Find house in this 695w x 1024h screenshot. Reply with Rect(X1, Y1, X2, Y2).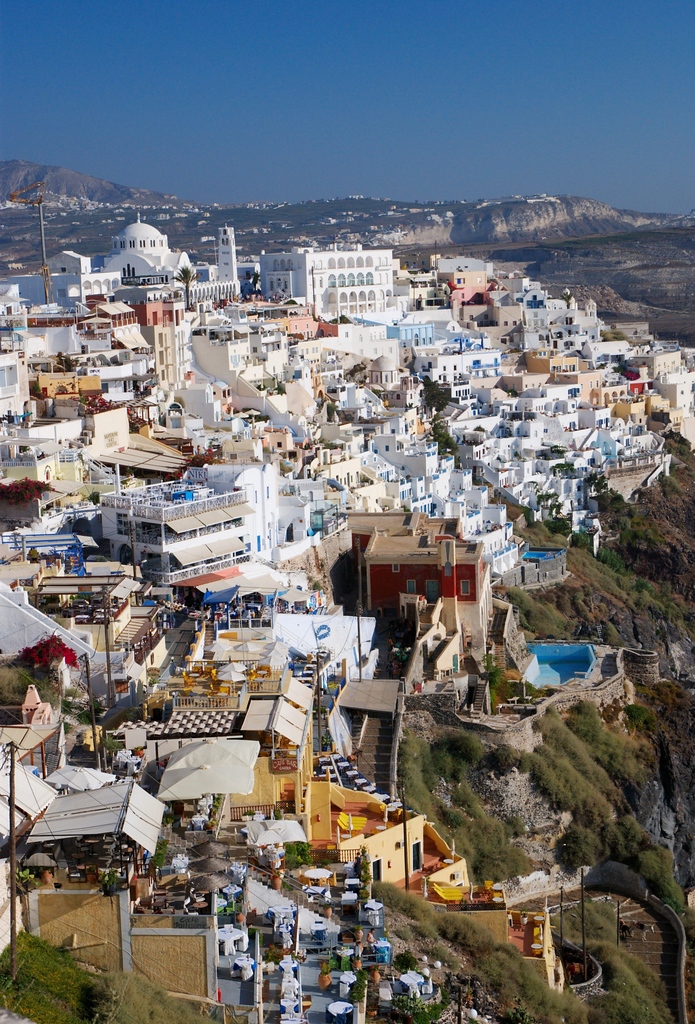
Rect(413, 255, 486, 307).
